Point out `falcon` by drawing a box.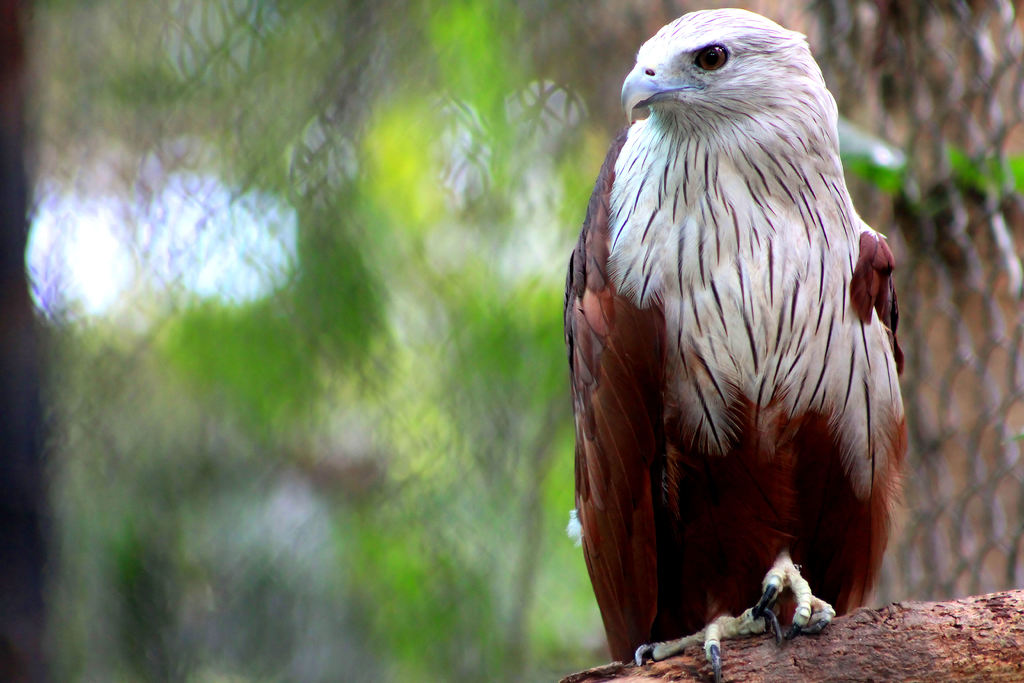
(572,3,911,682).
